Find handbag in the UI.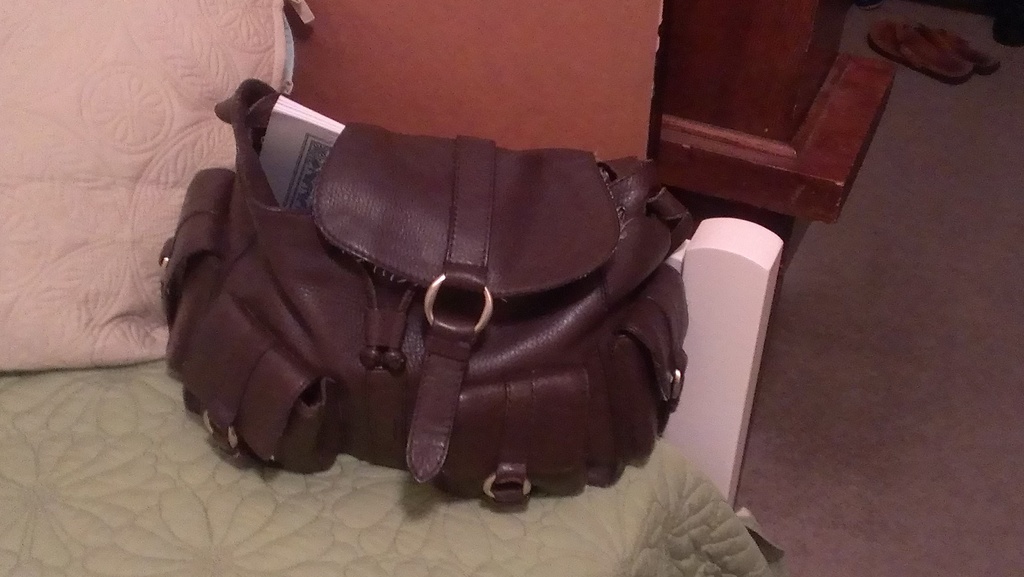
UI element at box=[154, 77, 699, 519].
